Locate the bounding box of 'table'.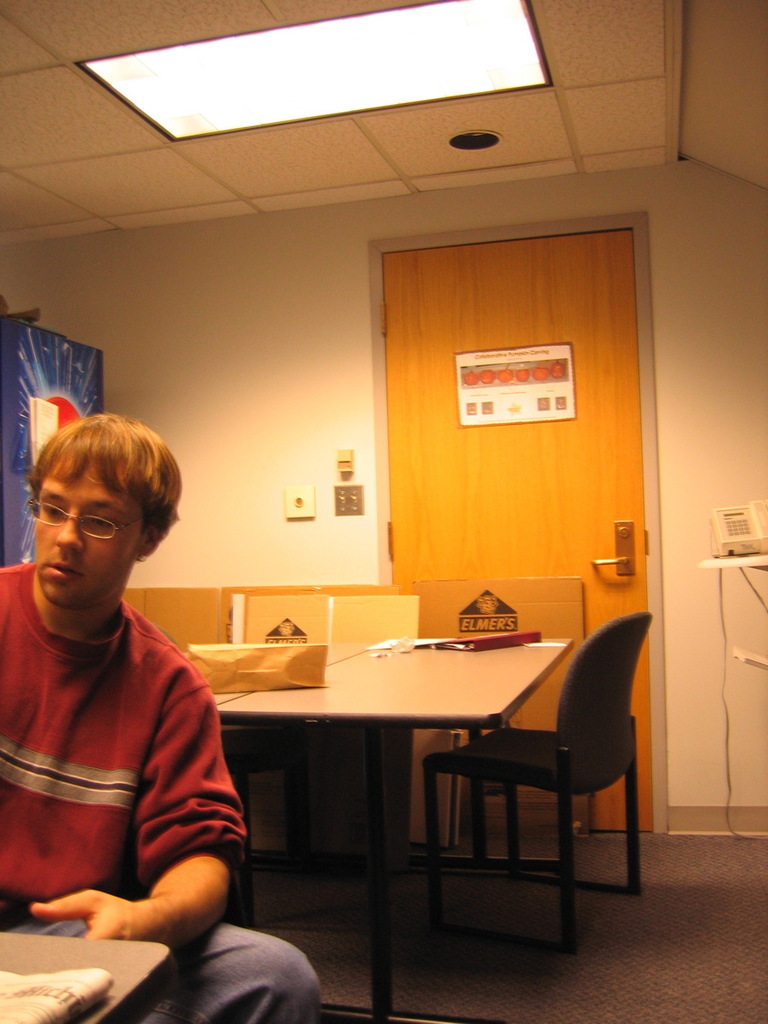
Bounding box: 183,645,364,714.
